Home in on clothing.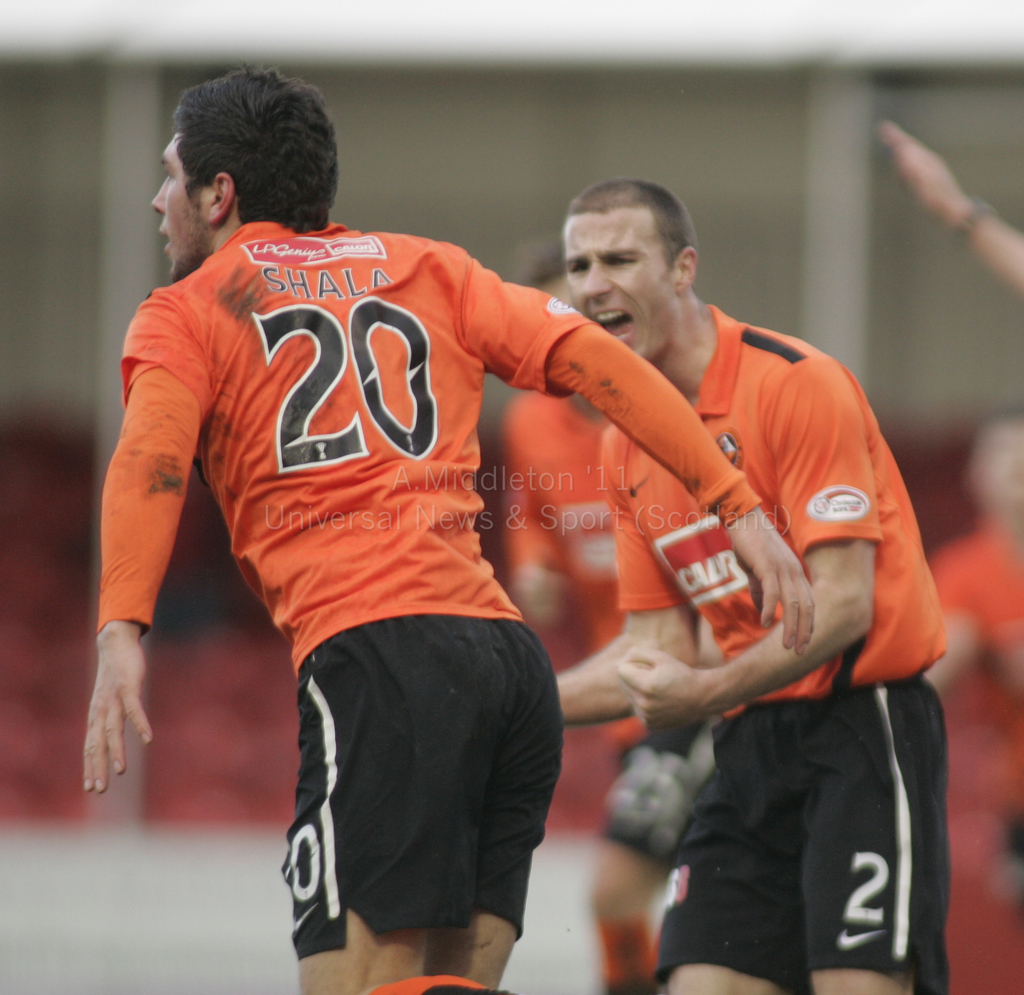
Homed in at bbox(614, 305, 949, 989).
